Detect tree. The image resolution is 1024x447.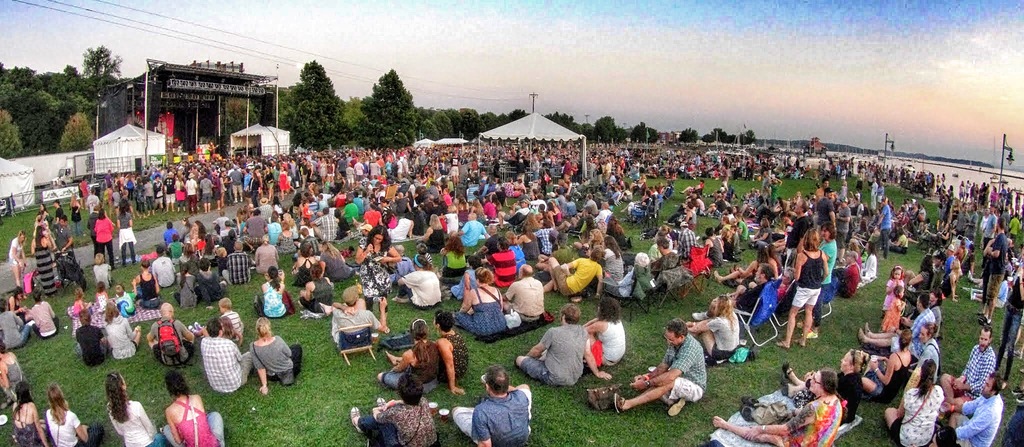
bbox=(441, 108, 461, 135).
